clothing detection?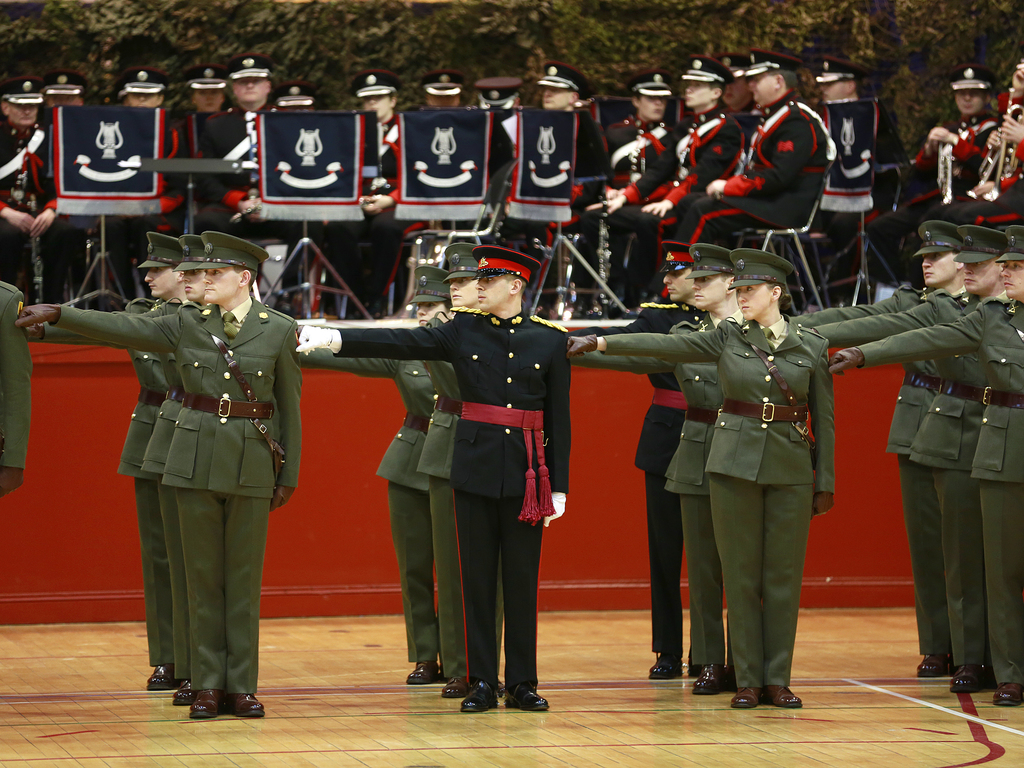
box=[682, 94, 815, 273]
